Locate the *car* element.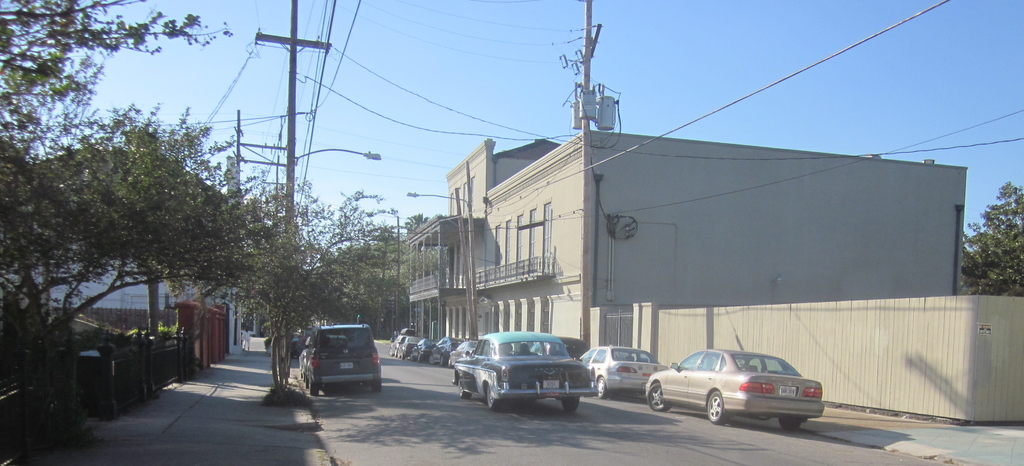
Element bbox: x1=448, y1=333, x2=596, y2=410.
